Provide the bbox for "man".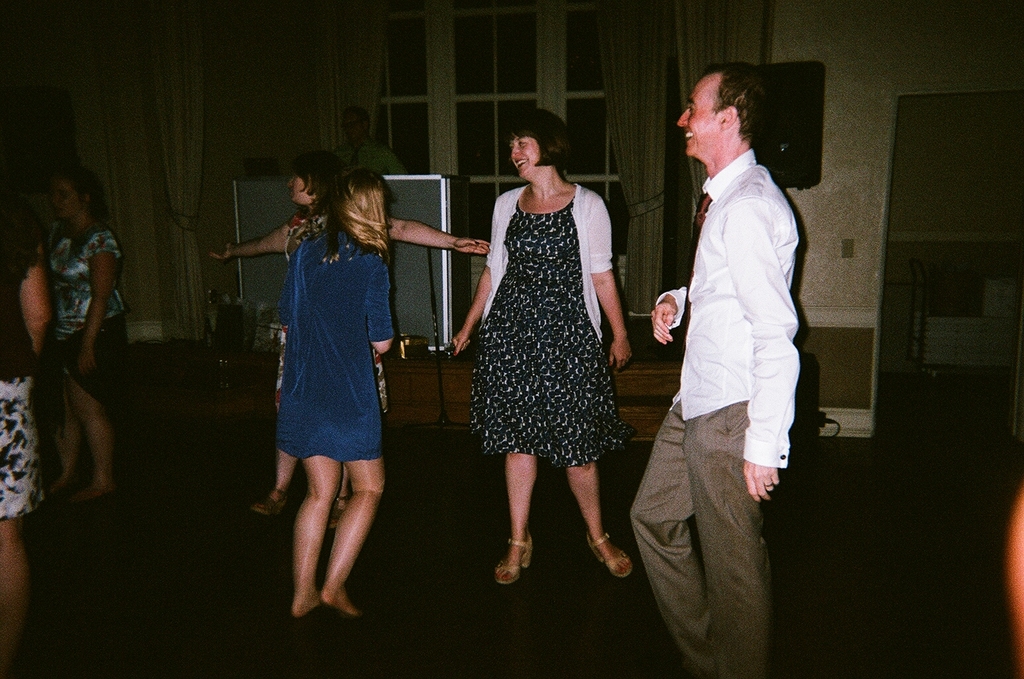
647 62 826 611.
